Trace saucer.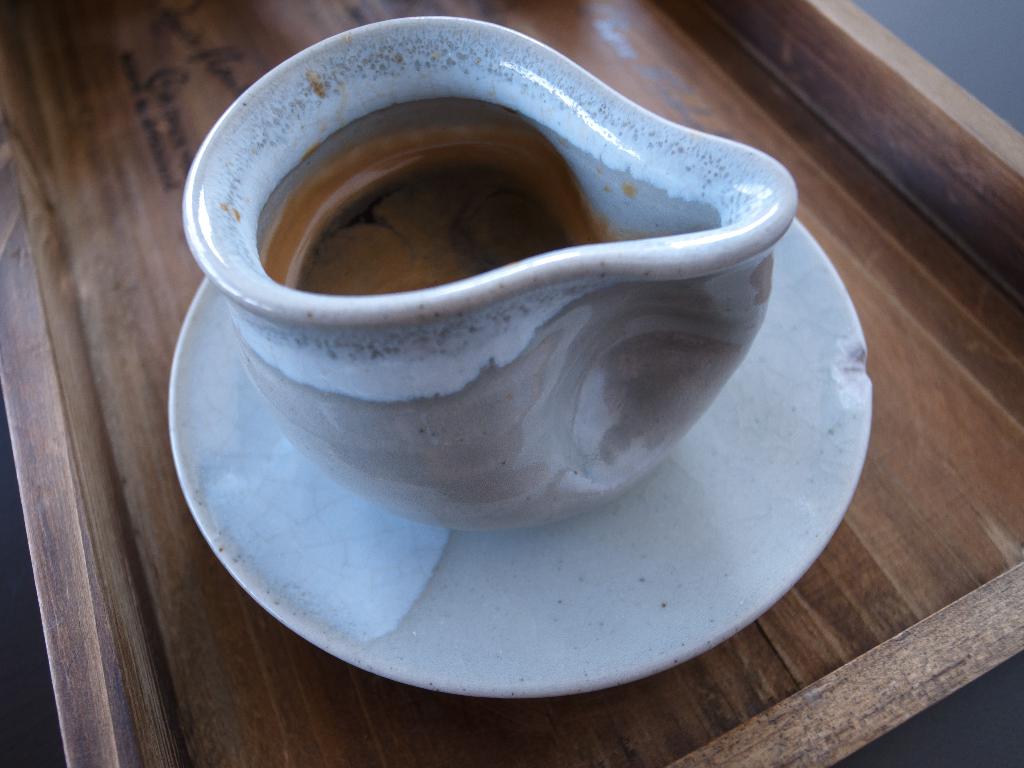
Traced to box(167, 216, 877, 698).
